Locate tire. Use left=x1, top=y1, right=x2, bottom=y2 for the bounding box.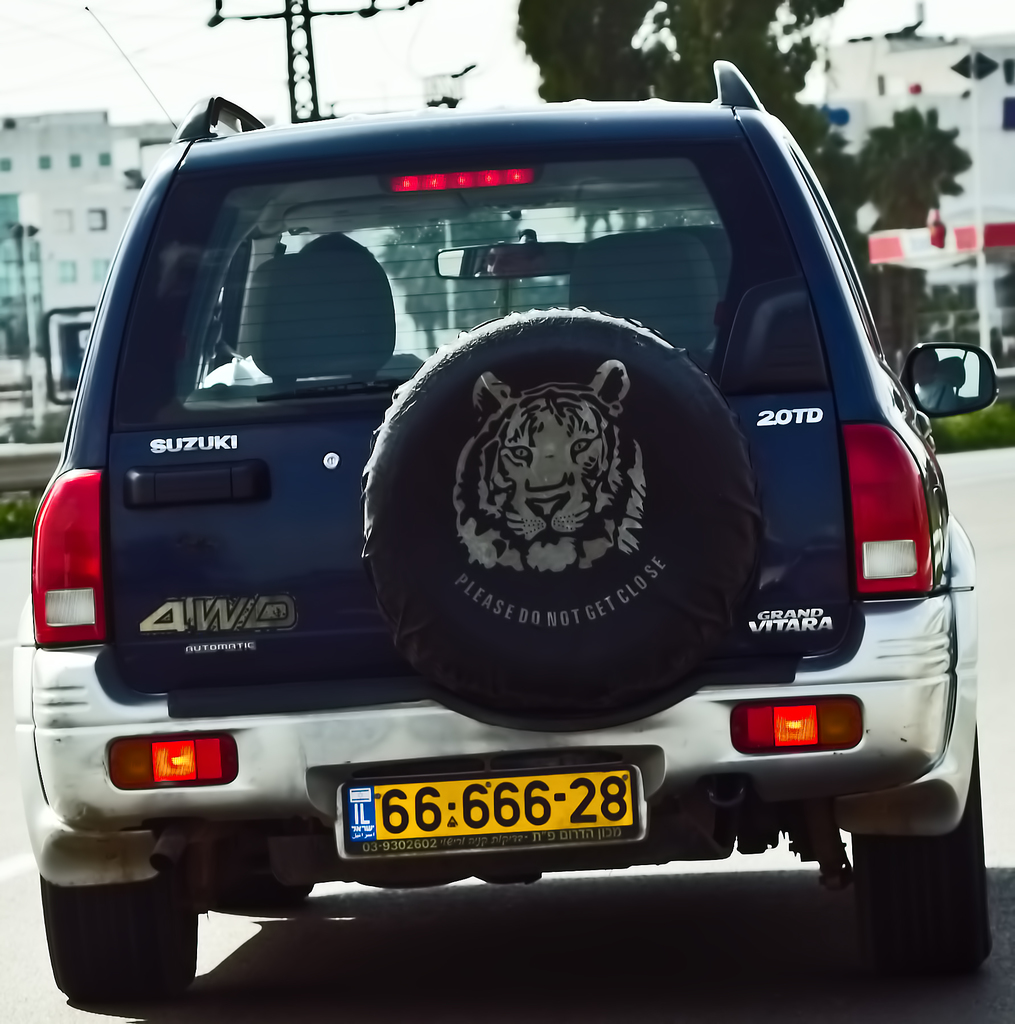
left=40, top=815, right=246, bottom=993.
